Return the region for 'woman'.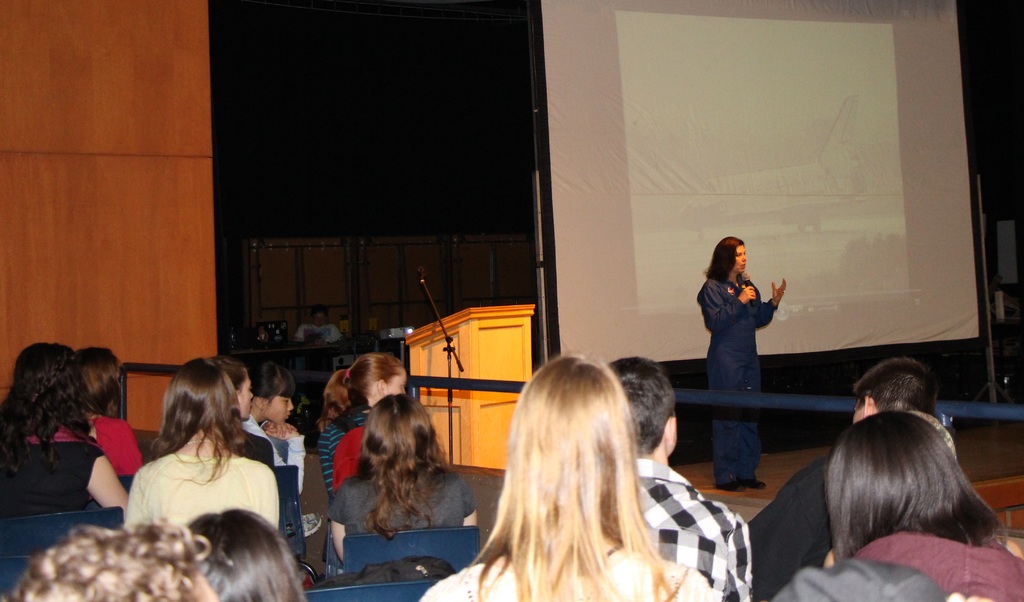
left=0, top=344, right=127, bottom=516.
